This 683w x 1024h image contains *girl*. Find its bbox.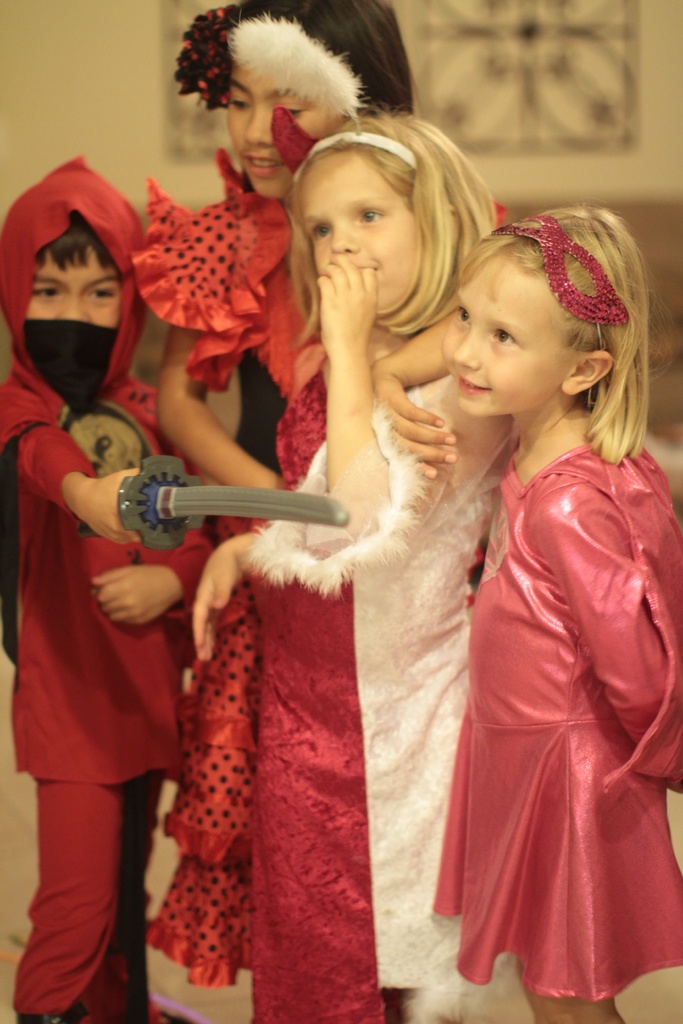
box(431, 200, 682, 1023).
